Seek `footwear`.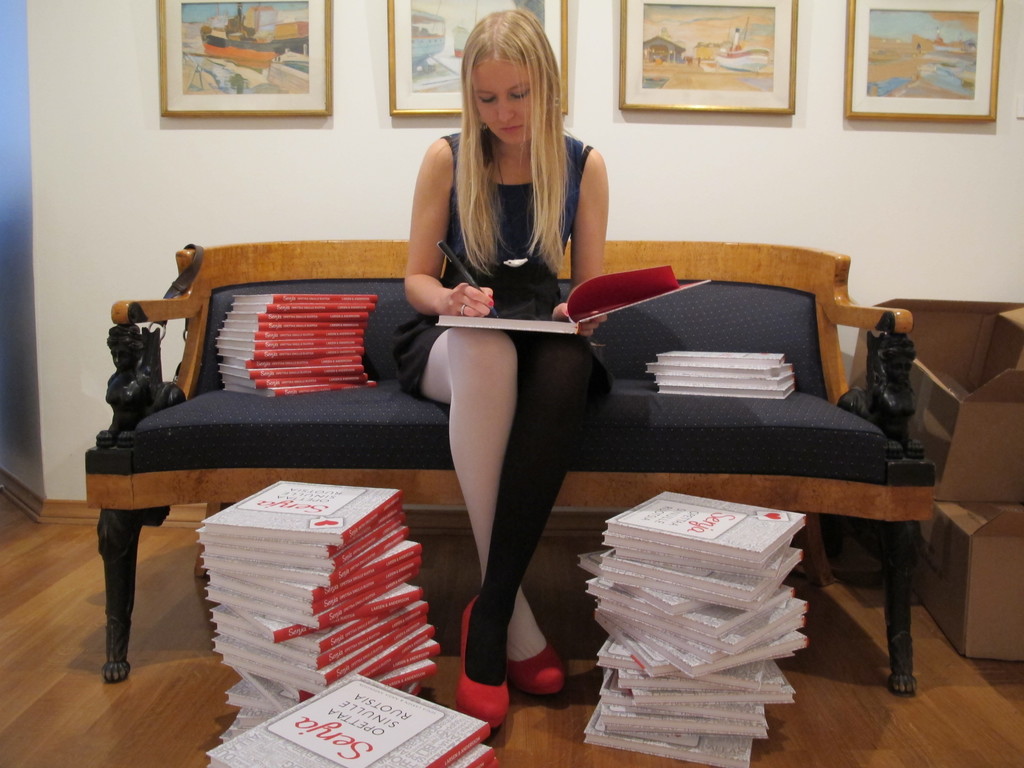
[left=507, top=638, right=566, bottom=699].
